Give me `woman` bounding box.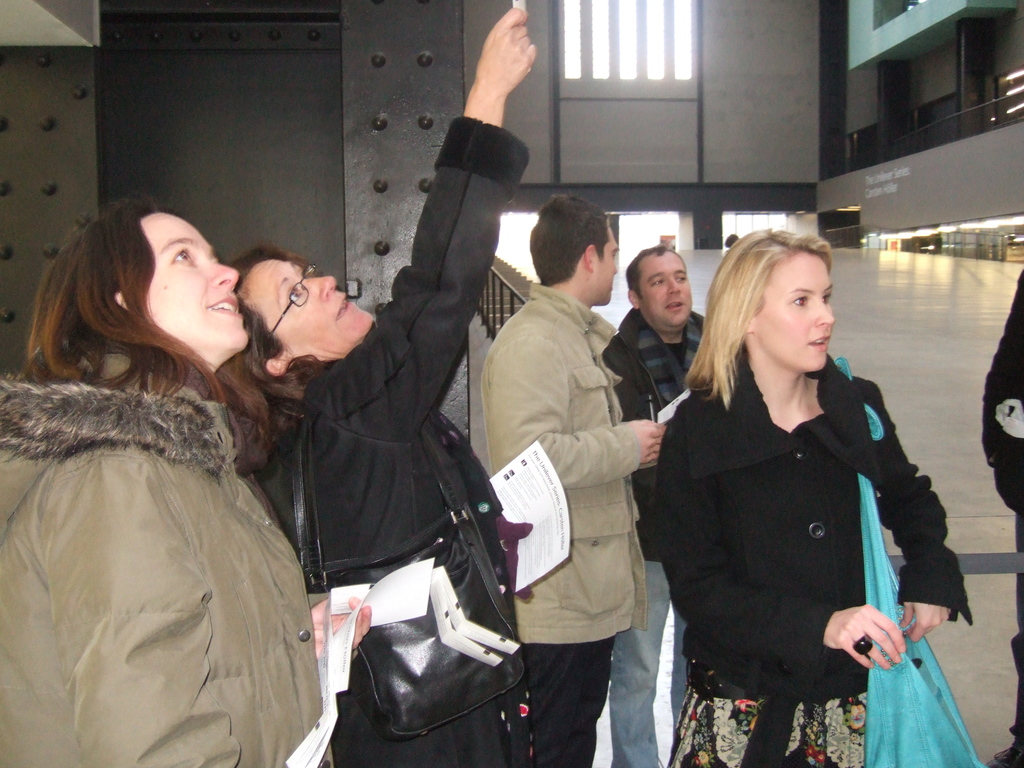
[8, 204, 328, 726].
